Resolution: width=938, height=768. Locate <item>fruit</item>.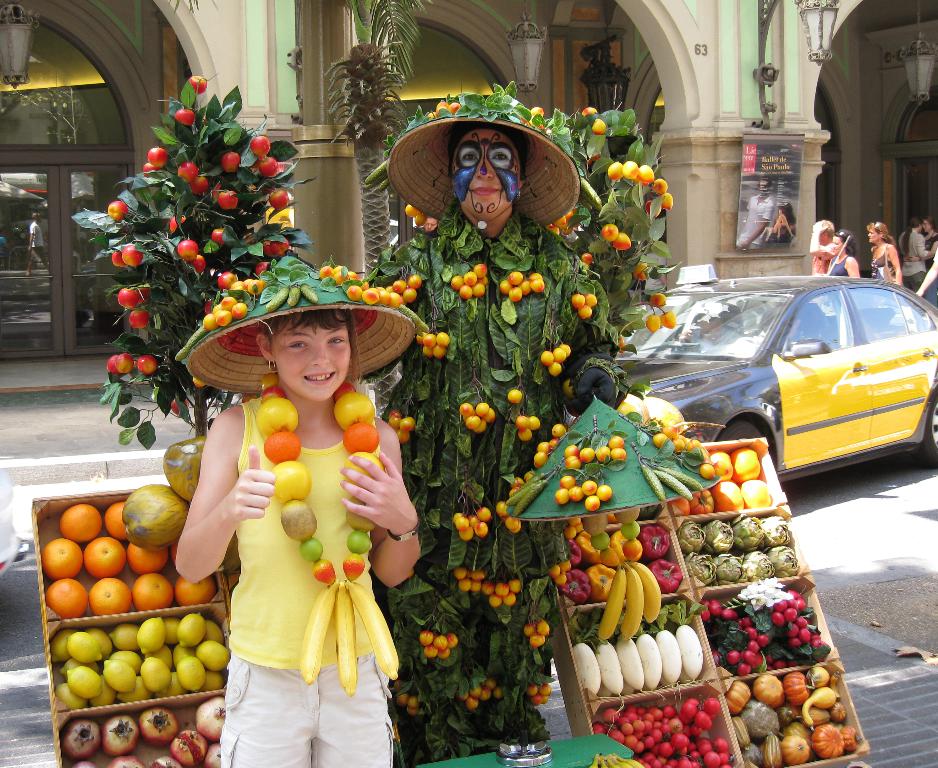
bbox(597, 566, 631, 640).
